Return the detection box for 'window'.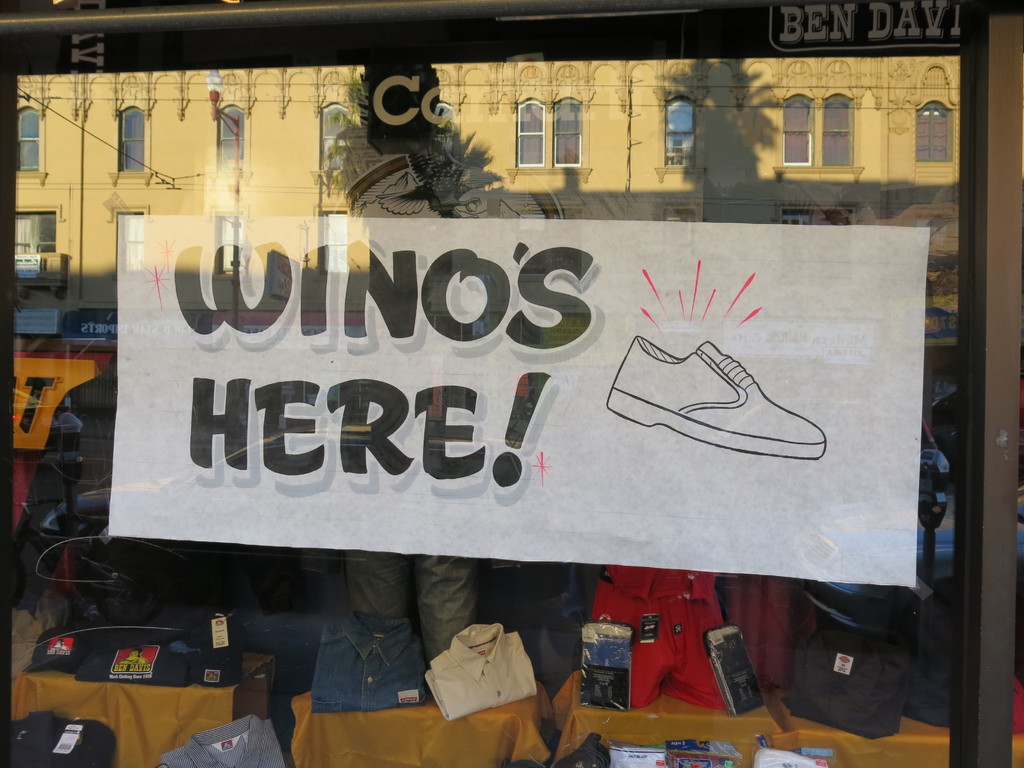
region(781, 100, 814, 161).
